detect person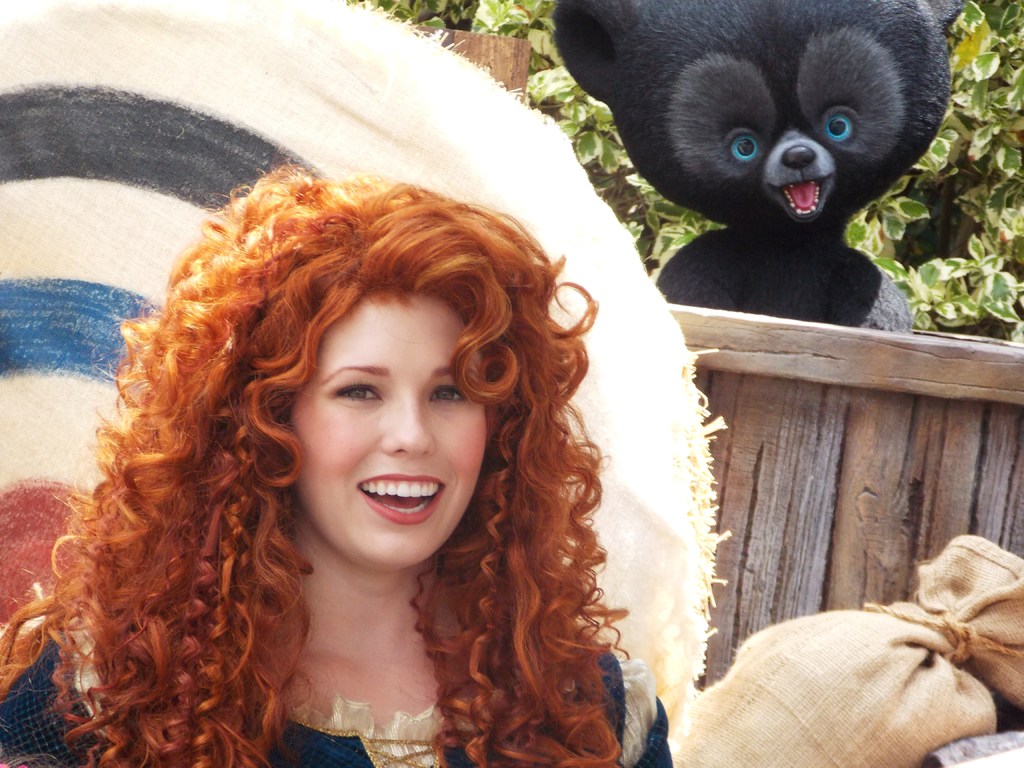
[x1=0, y1=161, x2=677, y2=767]
